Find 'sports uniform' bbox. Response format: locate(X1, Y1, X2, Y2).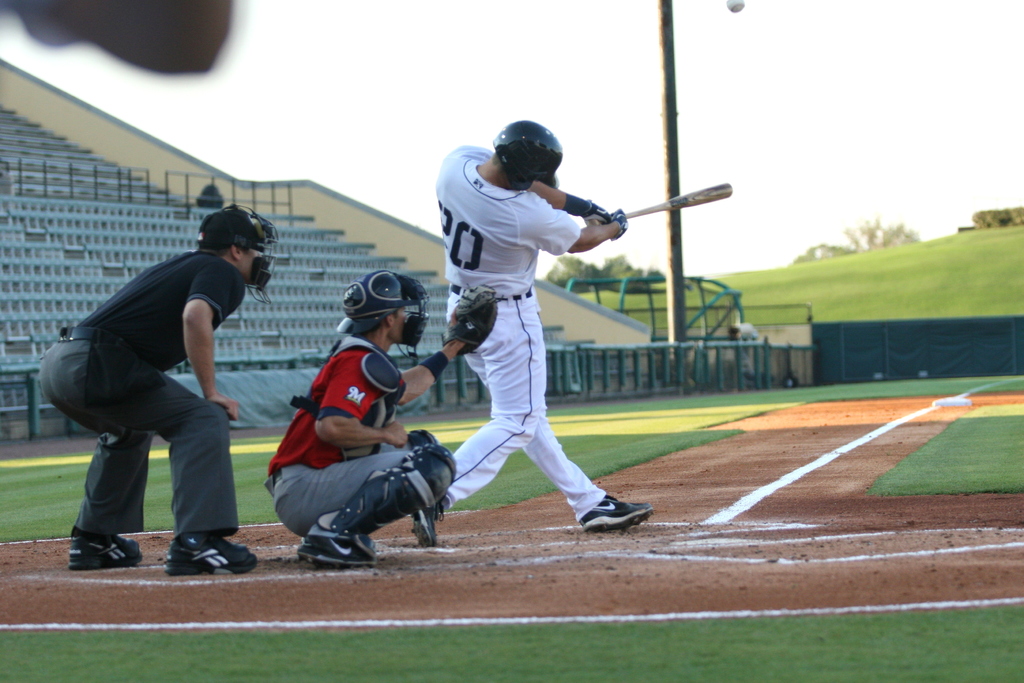
locate(49, 245, 247, 548).
